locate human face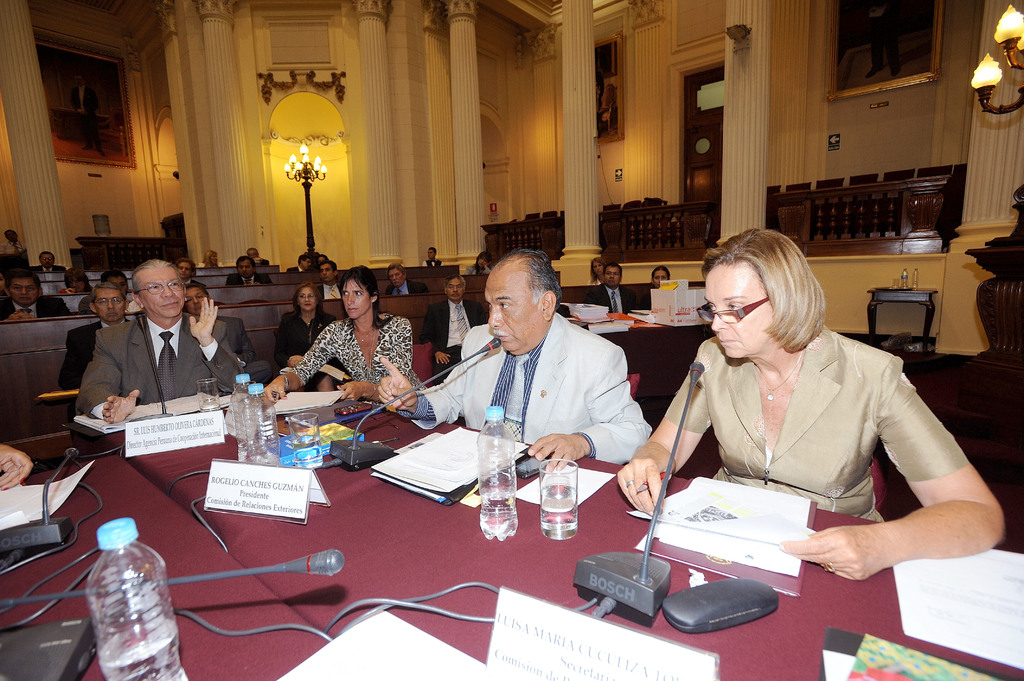
(239, 261, 252, 280)
